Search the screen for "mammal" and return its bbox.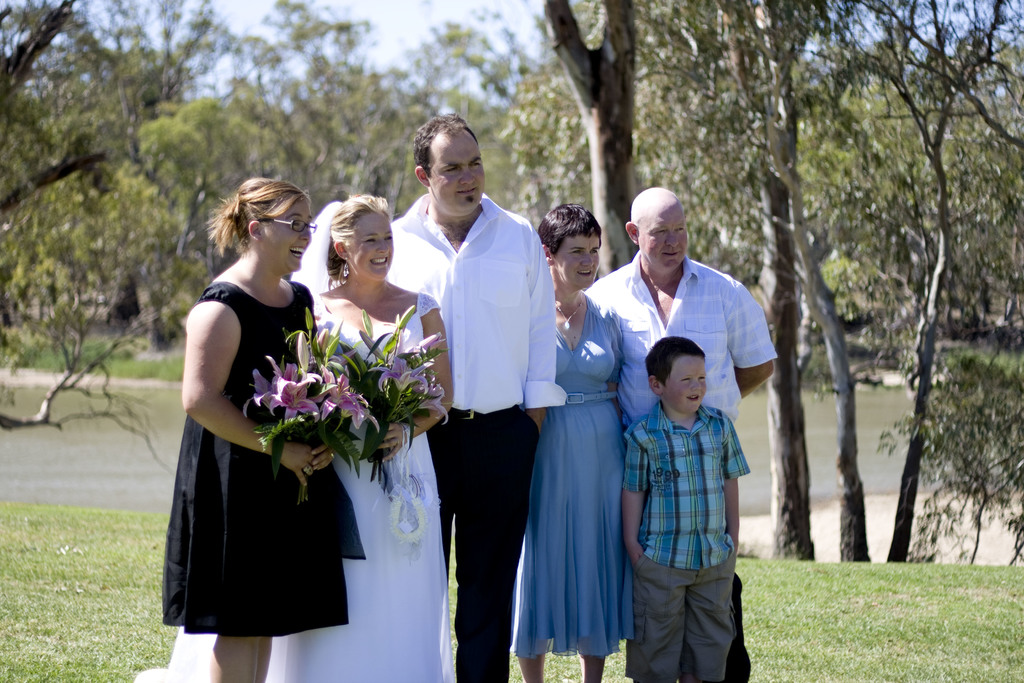
Found: {"x1": 511, "y1": 186, "x2": 679, "y2": 646}.
